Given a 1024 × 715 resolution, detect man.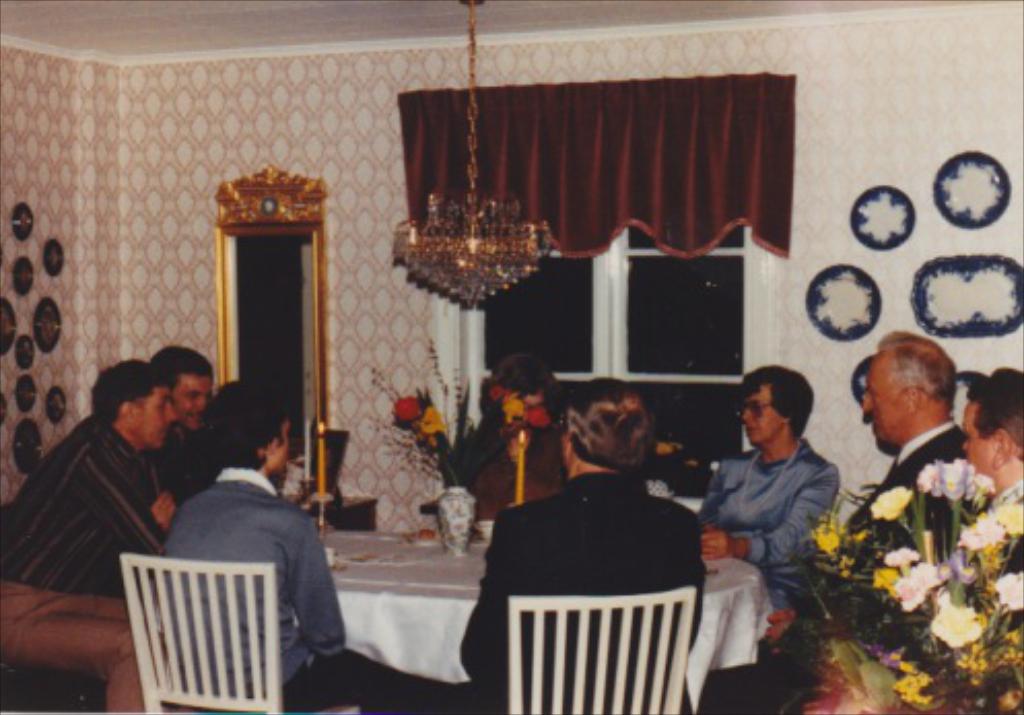
detection(453, 379, 709, 713).
